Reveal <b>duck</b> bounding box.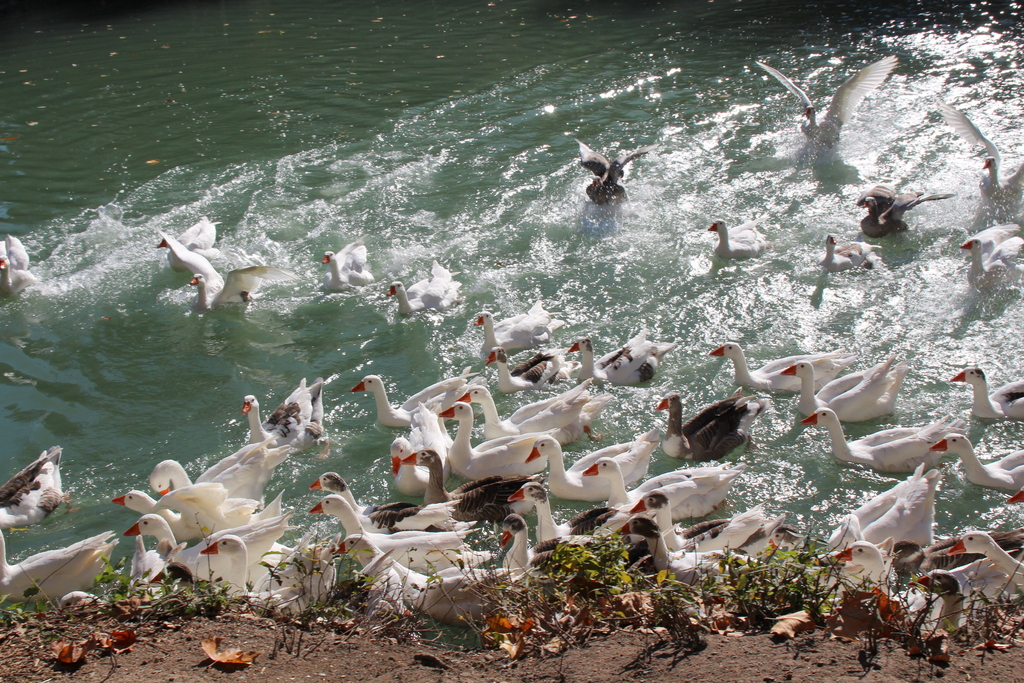
Revealed: 755/56/904/168.
